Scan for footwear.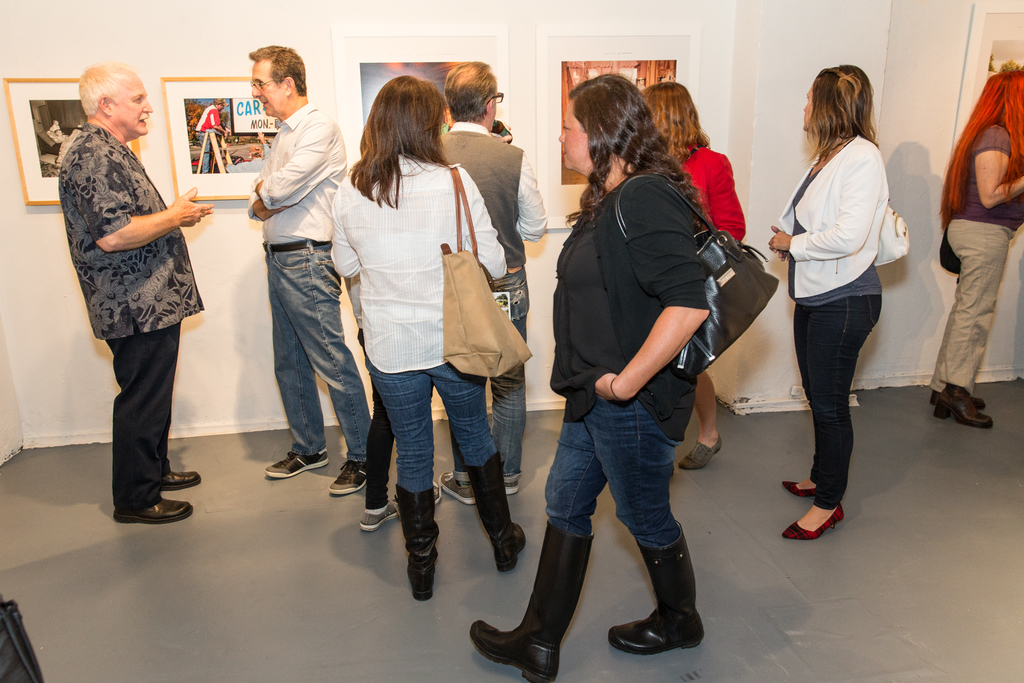
Scan result: <box>359,498,392,531</box>.
